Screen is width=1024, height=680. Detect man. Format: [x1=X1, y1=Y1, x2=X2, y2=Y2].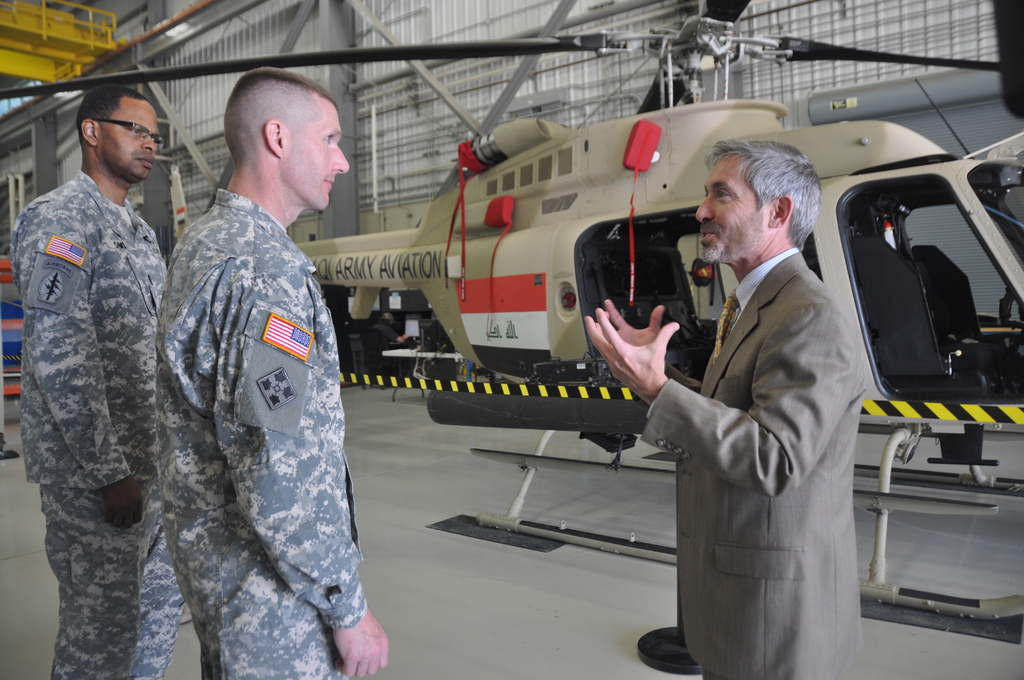
[x1=151, y1=66, x2=387, y2=679].
